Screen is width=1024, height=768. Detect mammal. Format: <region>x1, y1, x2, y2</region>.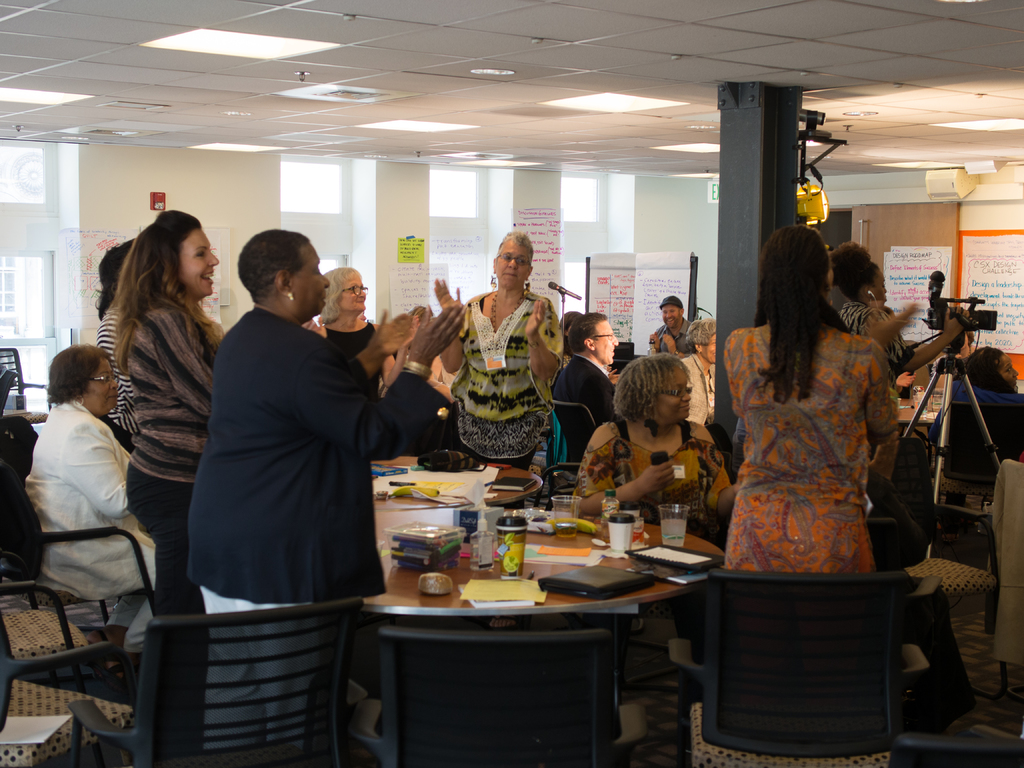
<region>829, 244, 976, 458</region>.
